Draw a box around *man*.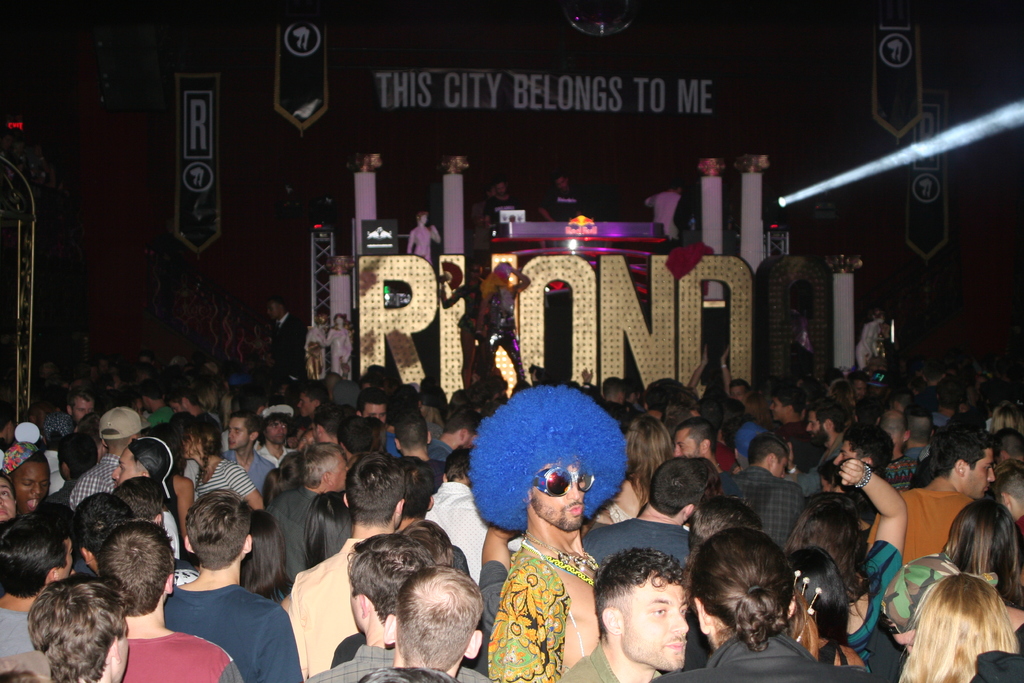
x1=264 y1=438 x2=347 y2=584.
